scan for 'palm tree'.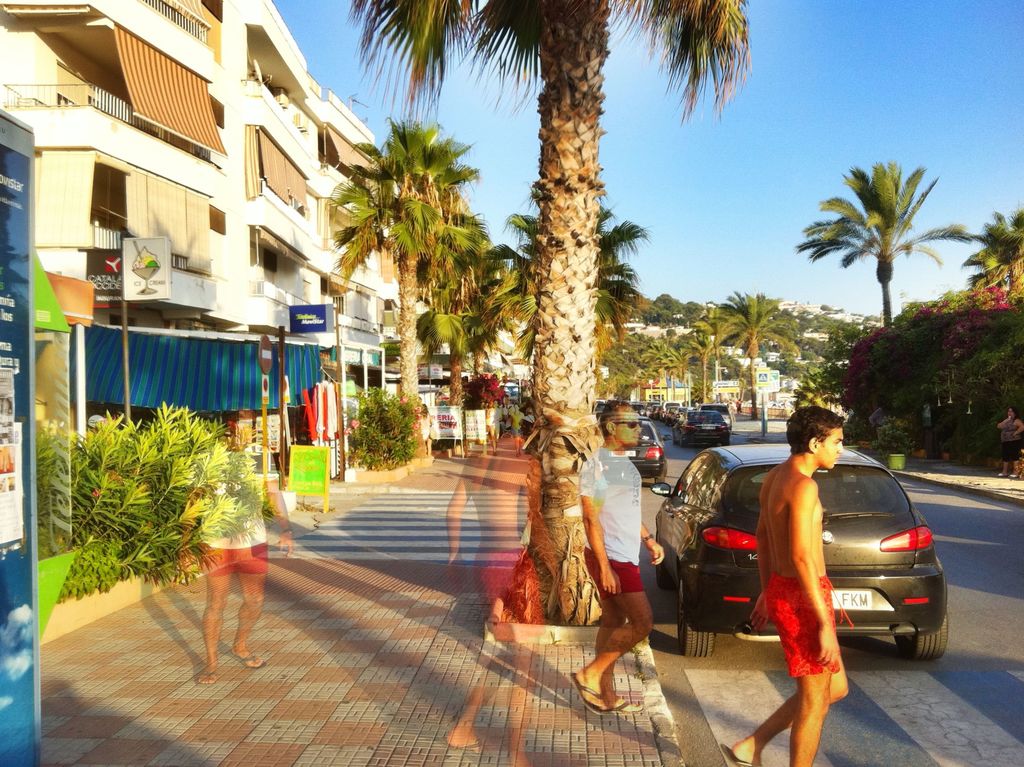
Scan result: bbox(790, 157, 967, 330).
